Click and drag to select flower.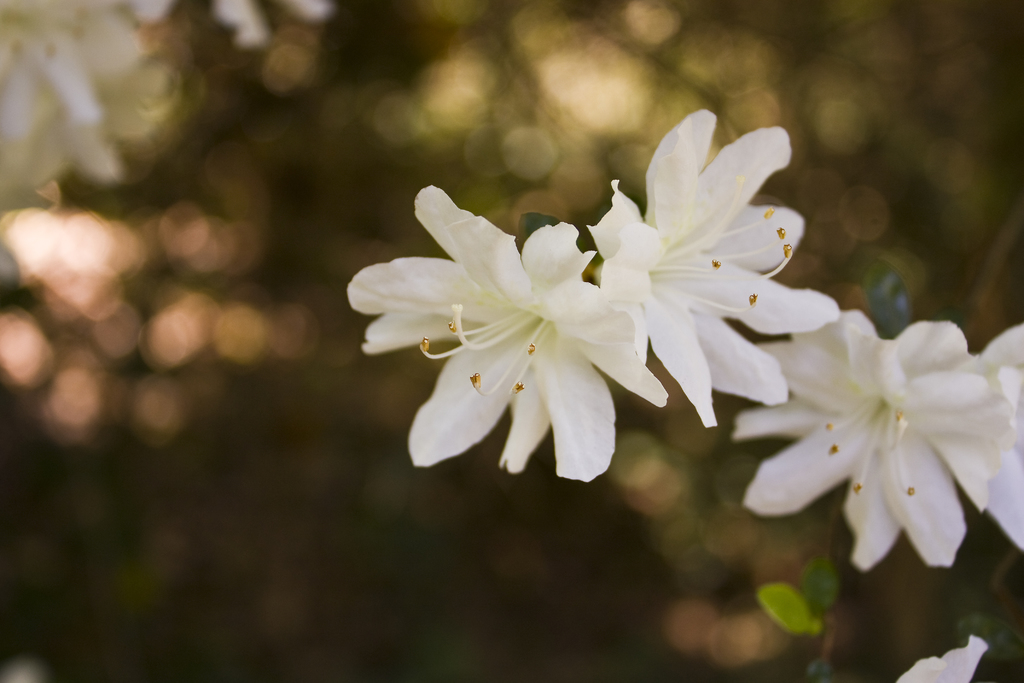
Selection: select_region(594, 103, 837, 419).
